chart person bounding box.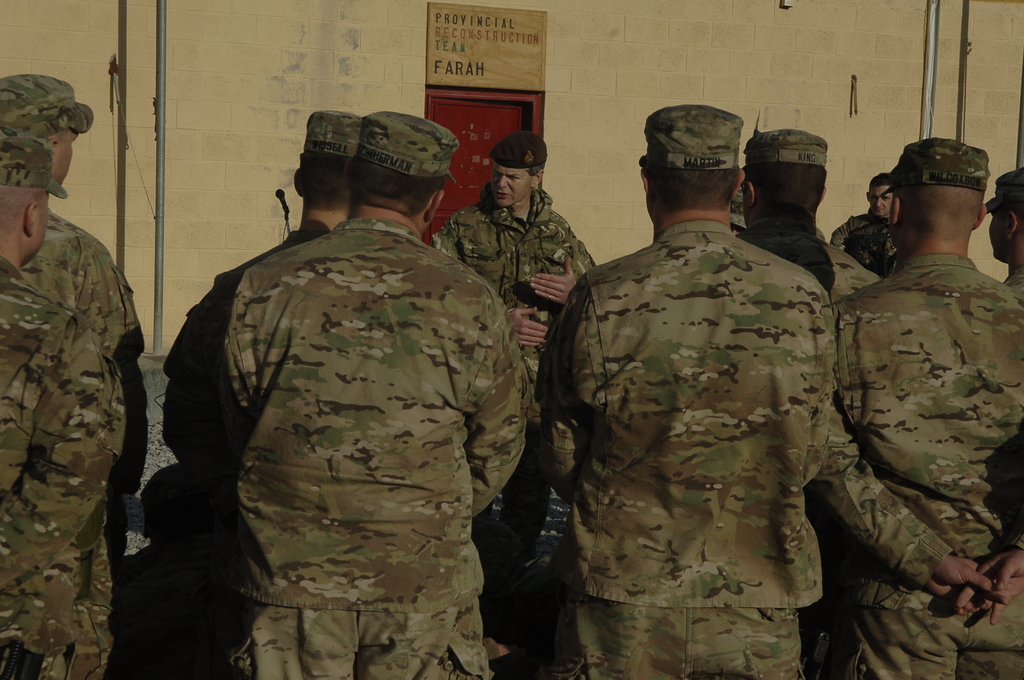
Charted: box(812, 127, 1023, 679).
